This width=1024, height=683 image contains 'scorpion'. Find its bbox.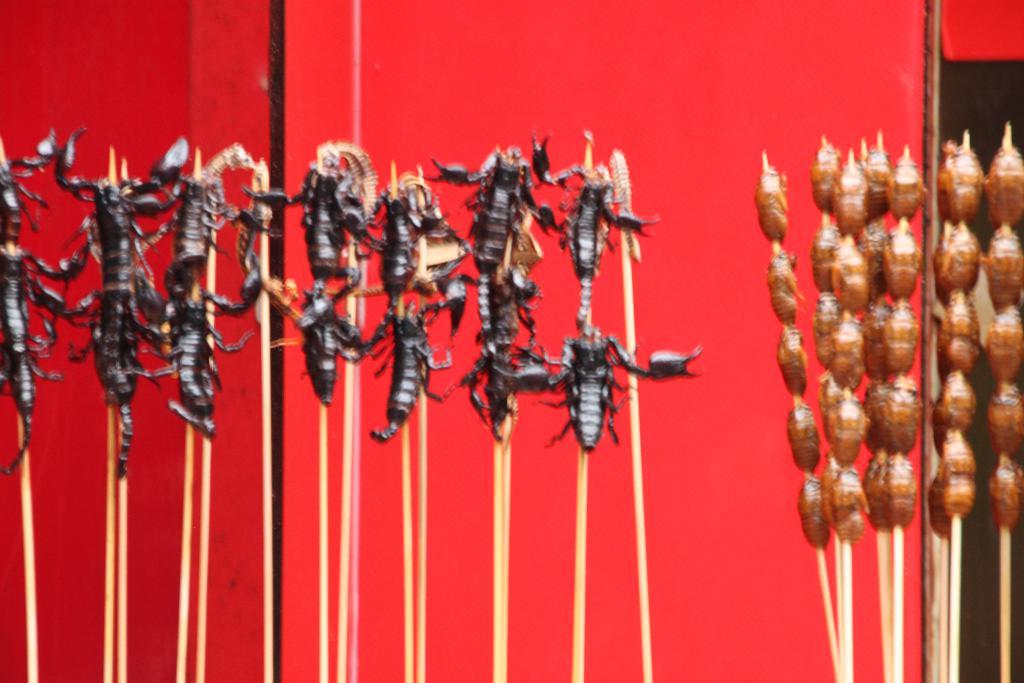
(530,331,699,459).
